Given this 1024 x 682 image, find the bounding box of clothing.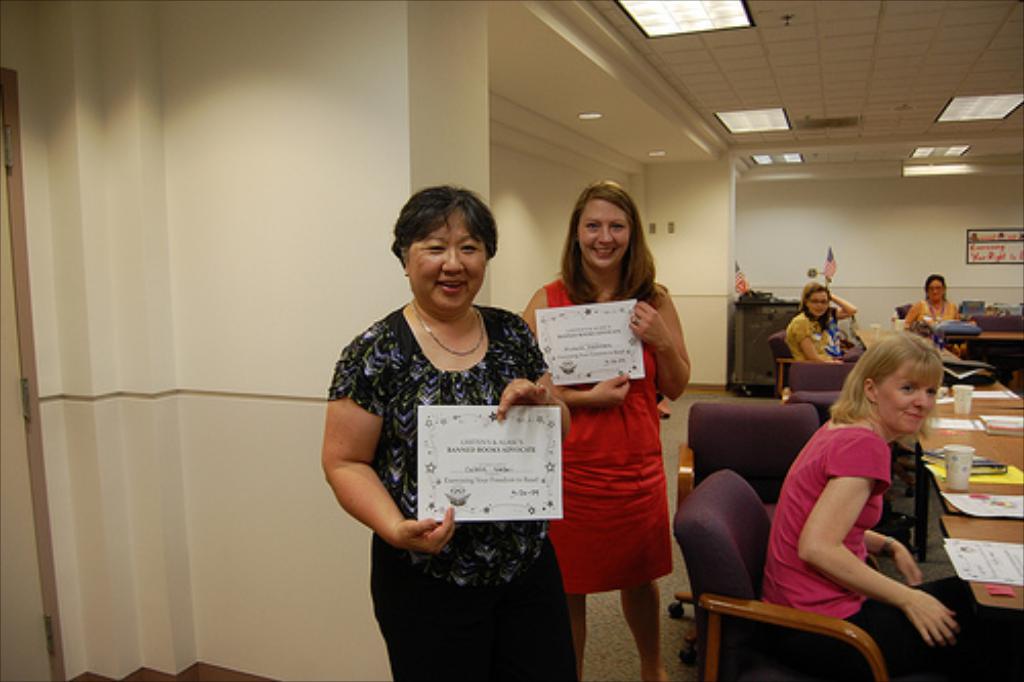
[x1=330, y1=272, x2=573, y2=643].
